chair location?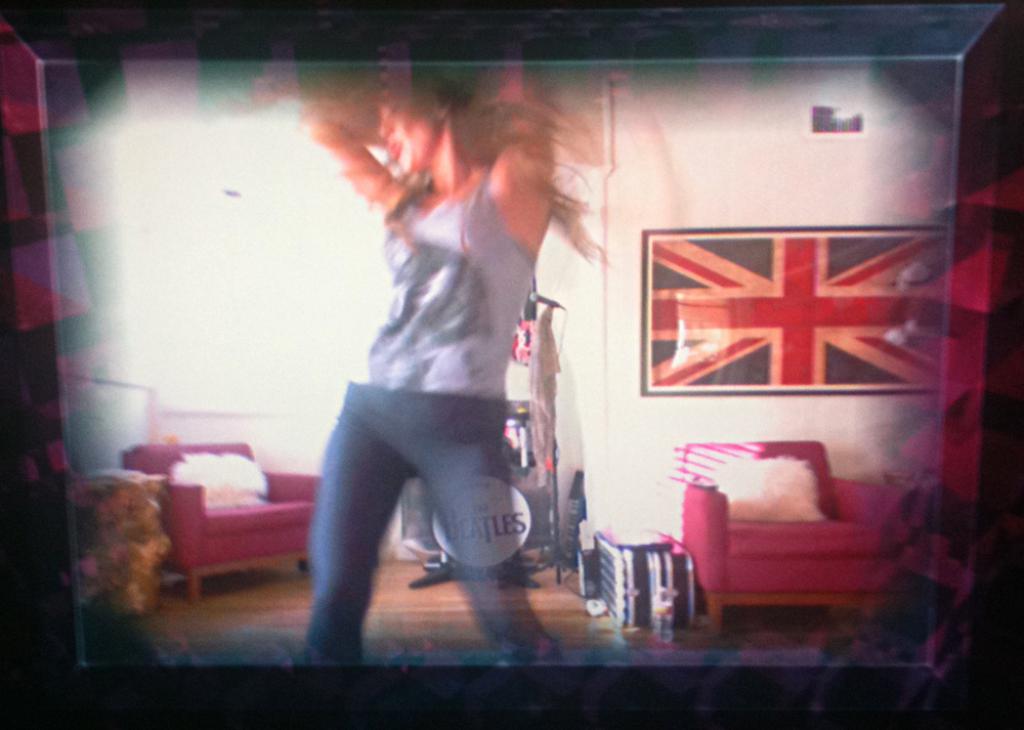
box(643, 431, 942, 653)
